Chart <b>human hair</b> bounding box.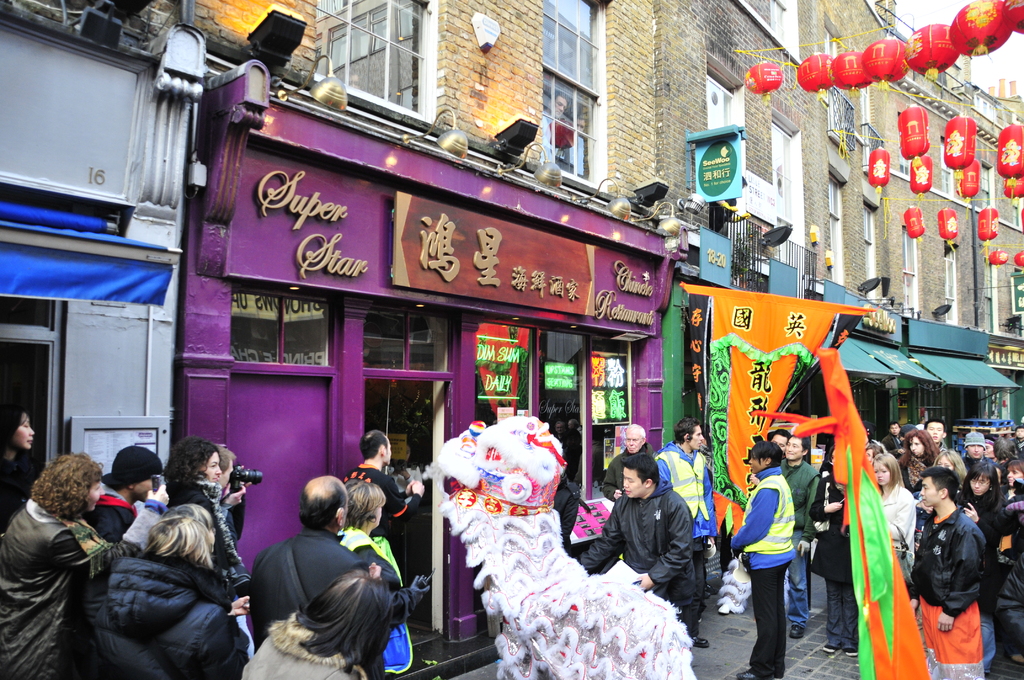
Charted: <box>735,440,788,469</box>.
